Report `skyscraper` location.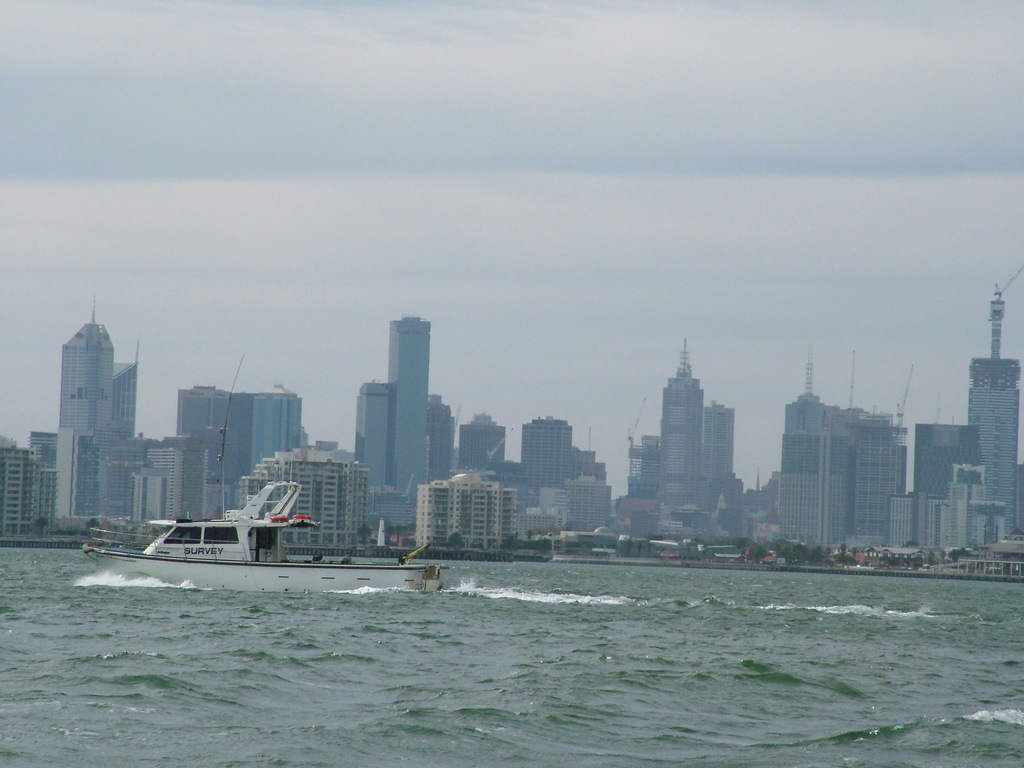
Report: [x1=958, y1=358, x2=1017, y2=550].
